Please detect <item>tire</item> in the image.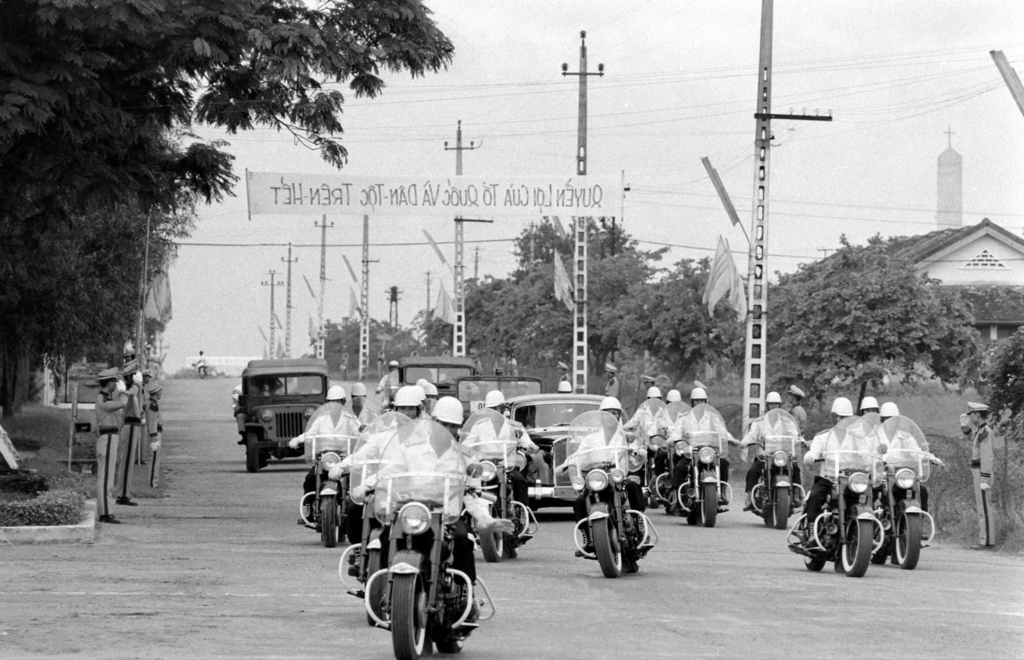
894 514 922 569.
